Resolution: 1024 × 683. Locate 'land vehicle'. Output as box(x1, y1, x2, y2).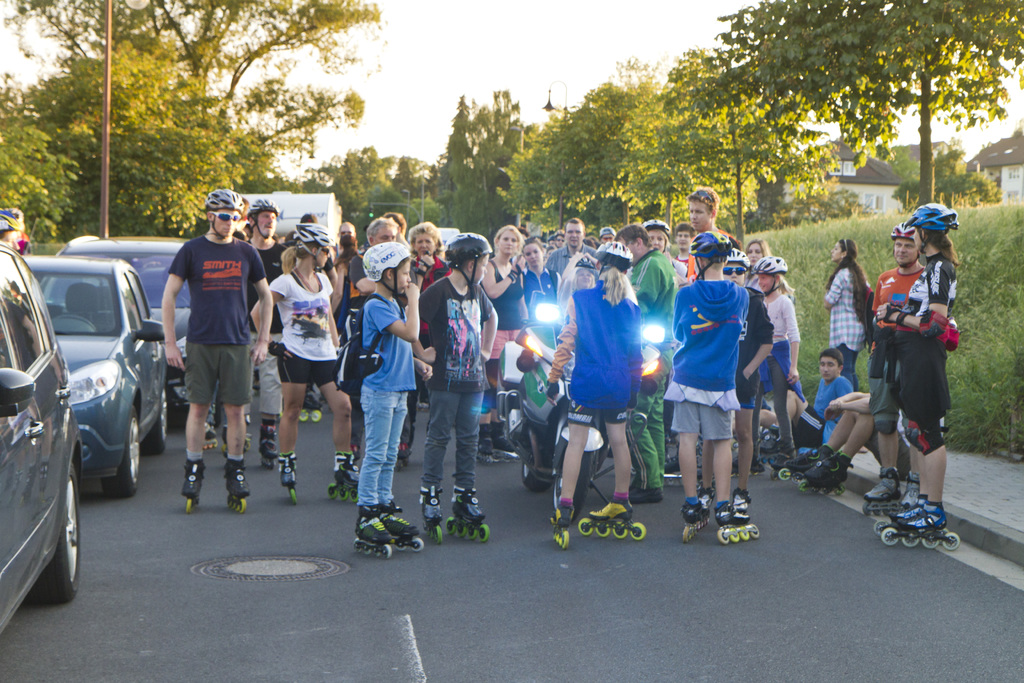
box(438, 226, 463, 247).
